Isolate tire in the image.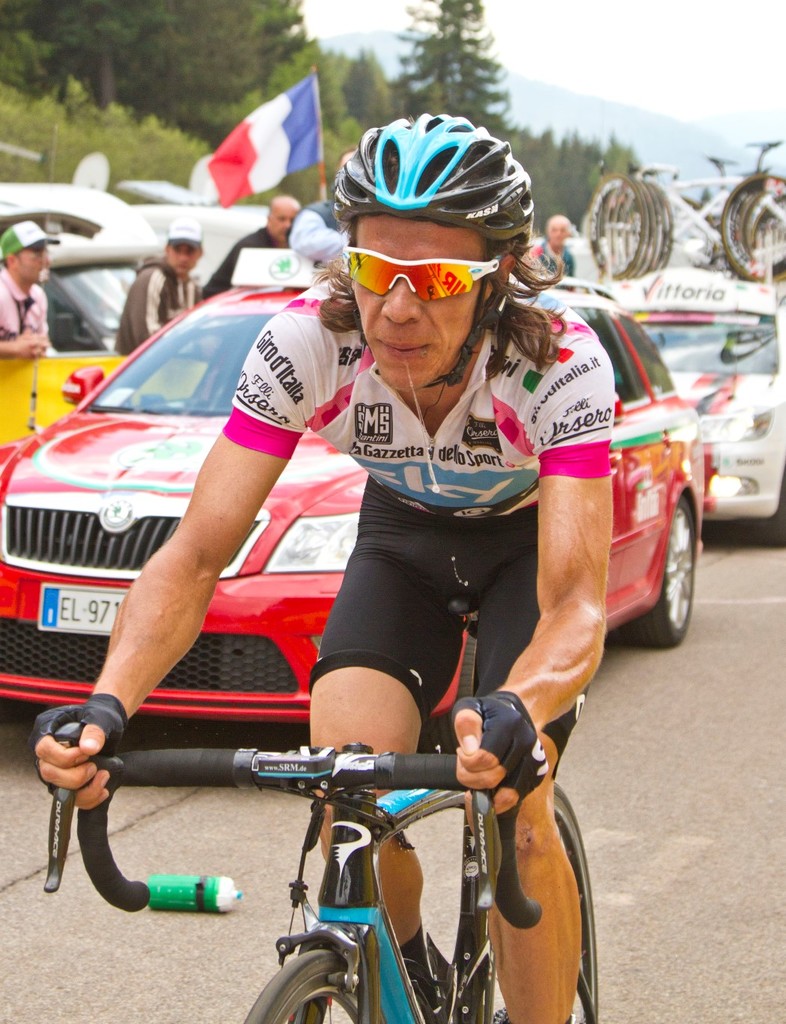
Isolated region: (x1=247, y1=943, x2=384, y2=1023).
